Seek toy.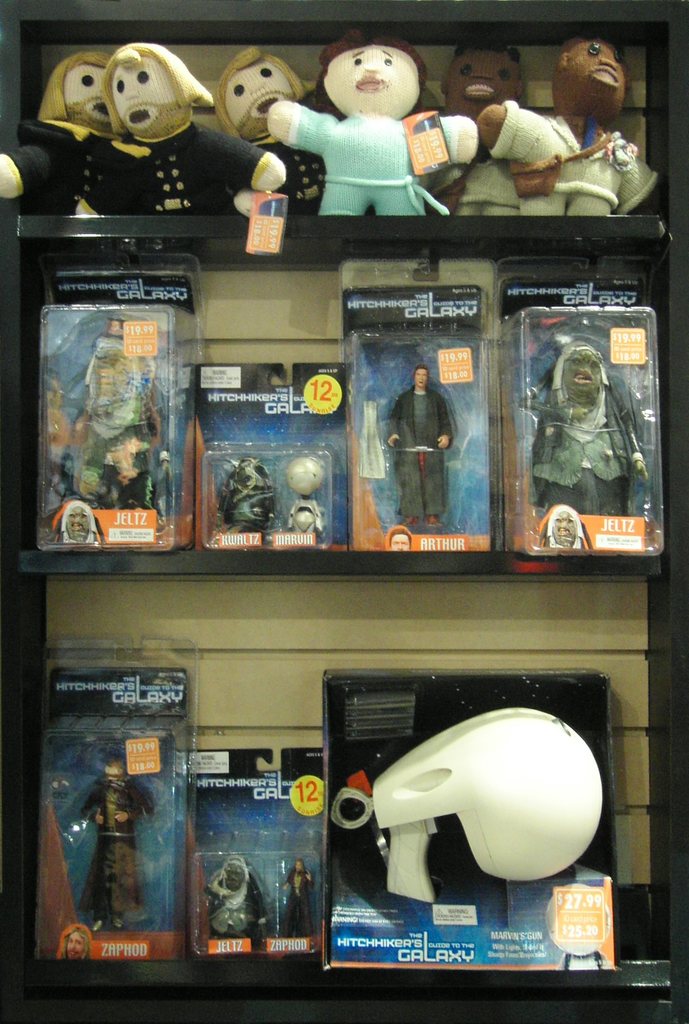
Rect(475, 29, 655, 216).
